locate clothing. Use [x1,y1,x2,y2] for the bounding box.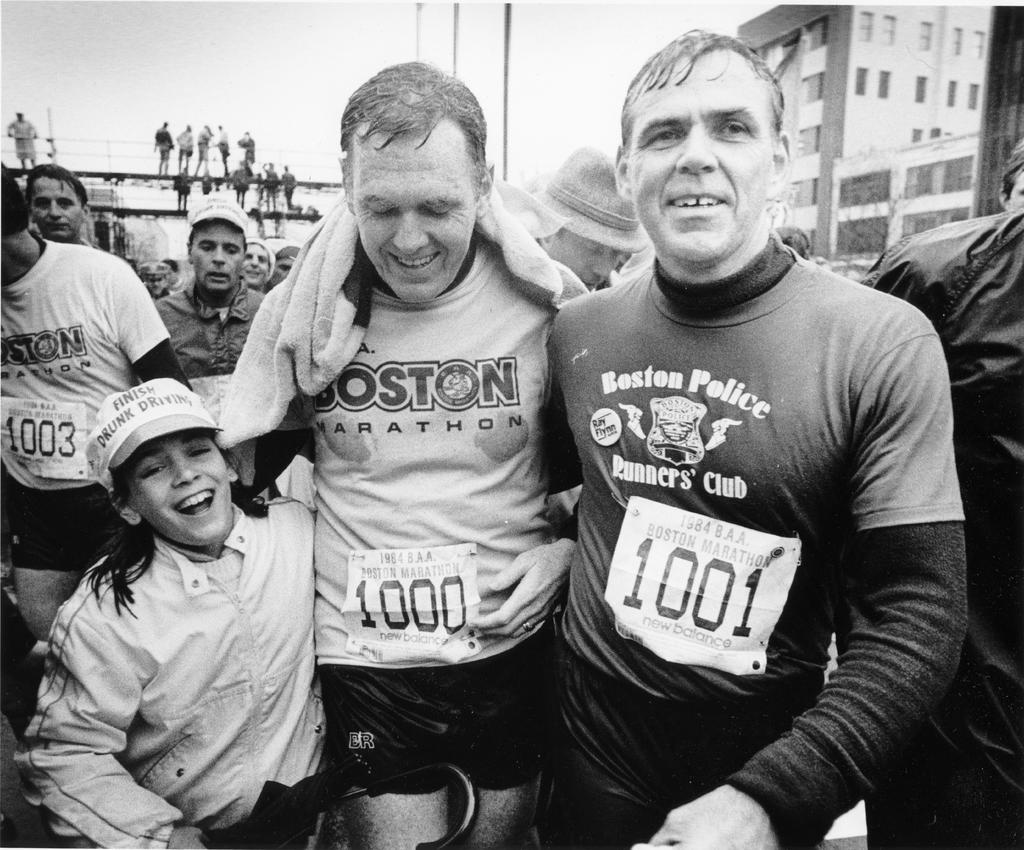
[239,136,256,164].
